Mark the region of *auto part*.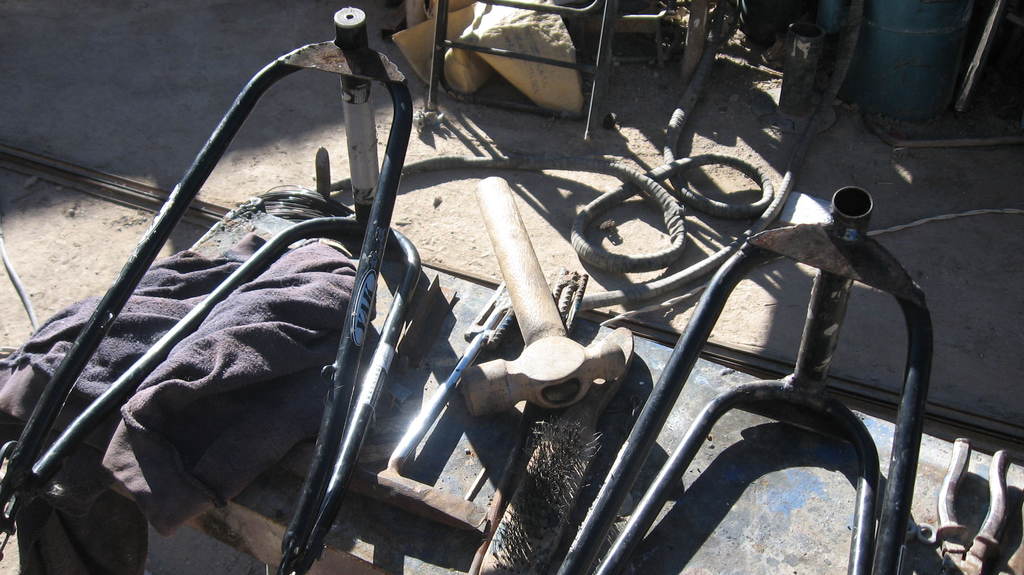
Region: [left=548, top=174, right=927, bottom=574].
